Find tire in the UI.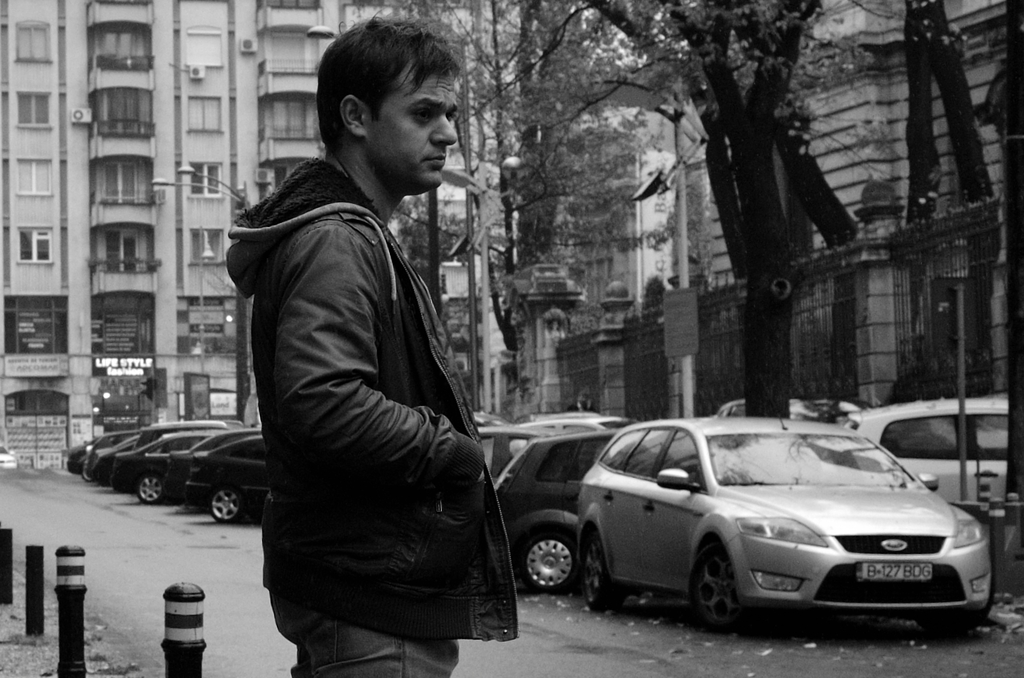
UI element at <bbox>205, 486, 245, 523</bbox>.
